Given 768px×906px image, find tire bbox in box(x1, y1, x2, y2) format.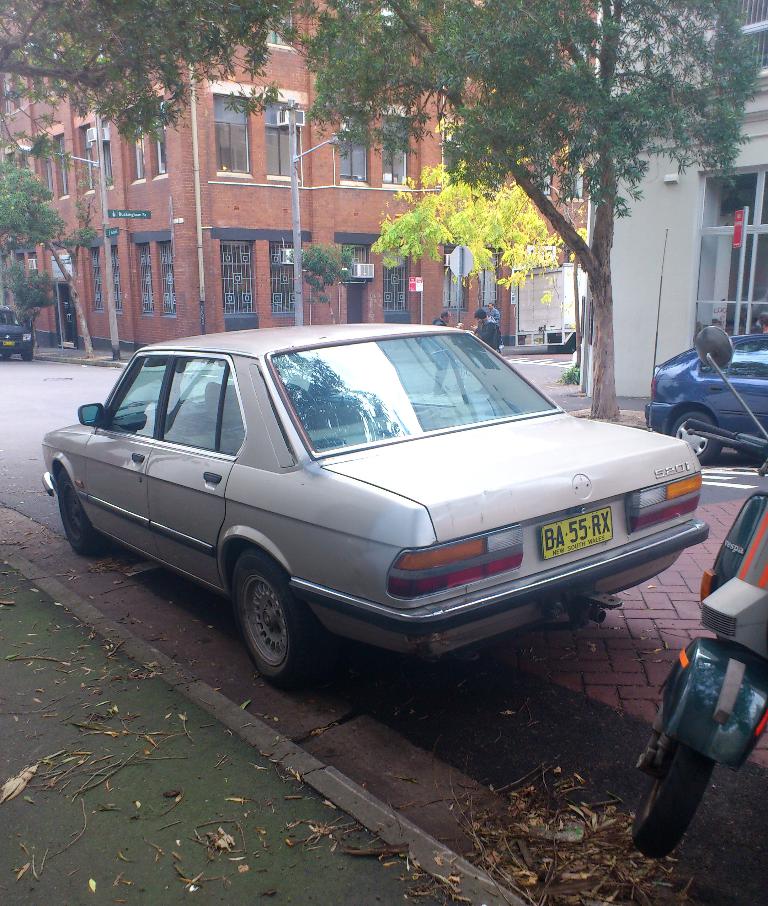
box(671, 409, 726, 467).
